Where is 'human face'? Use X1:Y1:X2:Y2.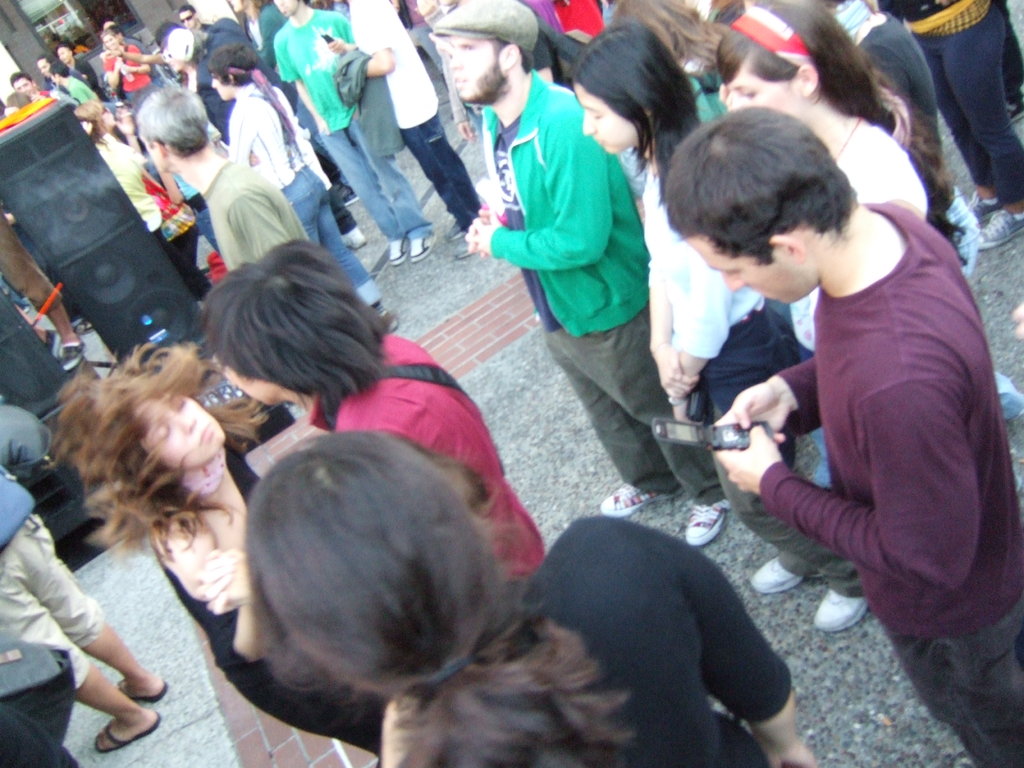
573:83:639:159.
